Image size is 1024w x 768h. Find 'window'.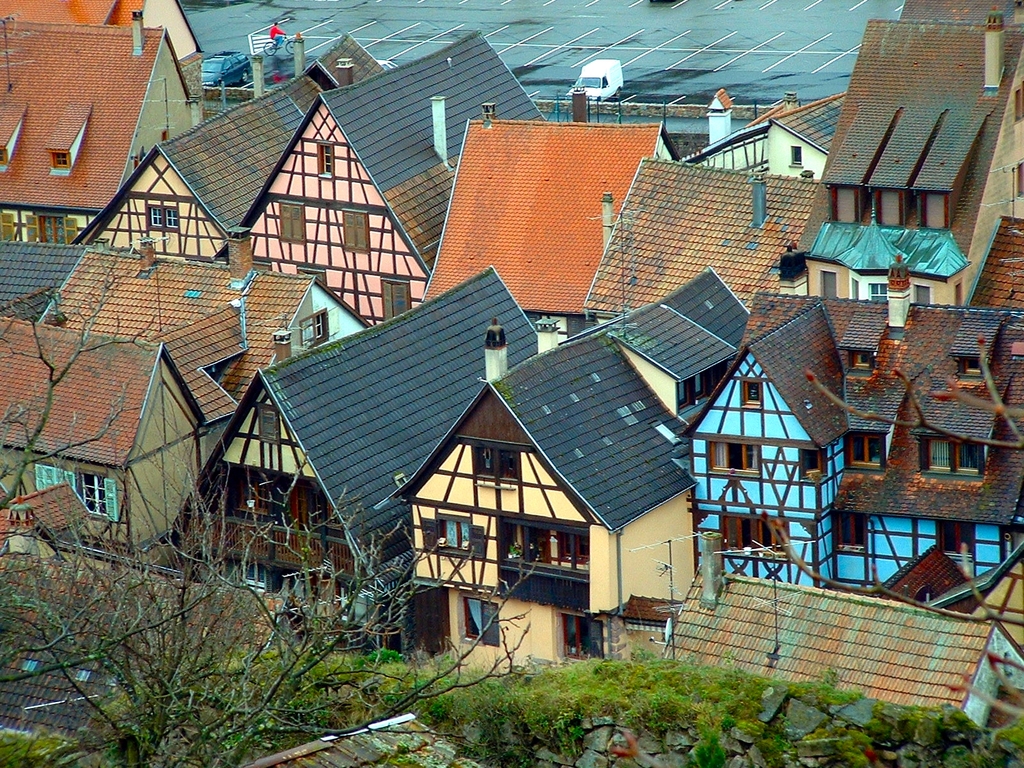
(835, 512, 867, 550).
